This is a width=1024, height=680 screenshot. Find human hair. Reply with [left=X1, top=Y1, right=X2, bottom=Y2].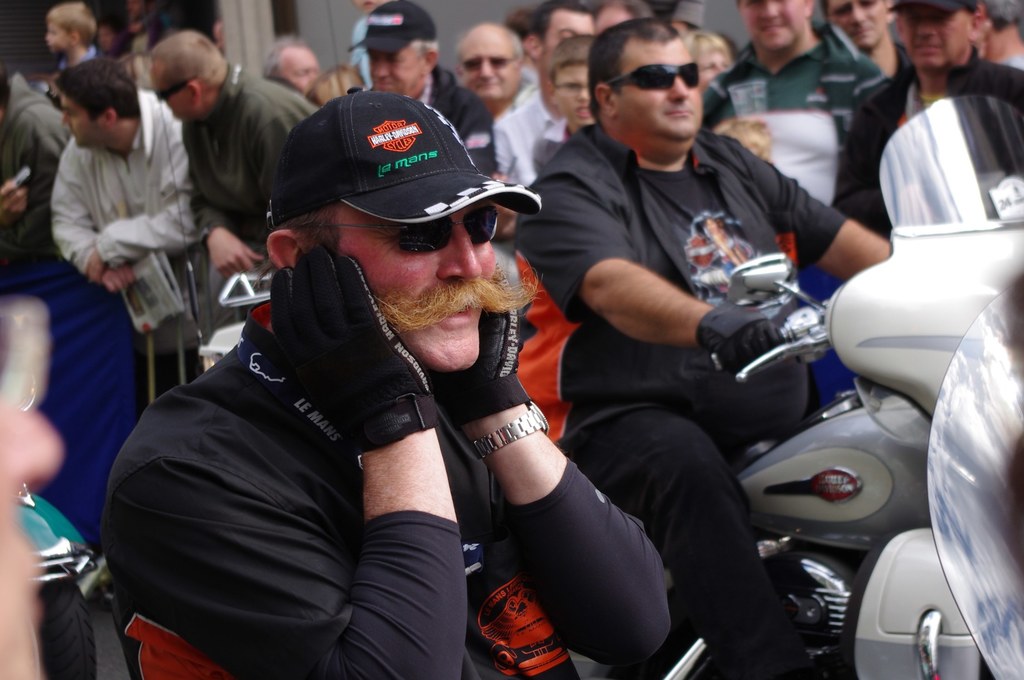
[left=279, top=201, right=335, bottom=264].
